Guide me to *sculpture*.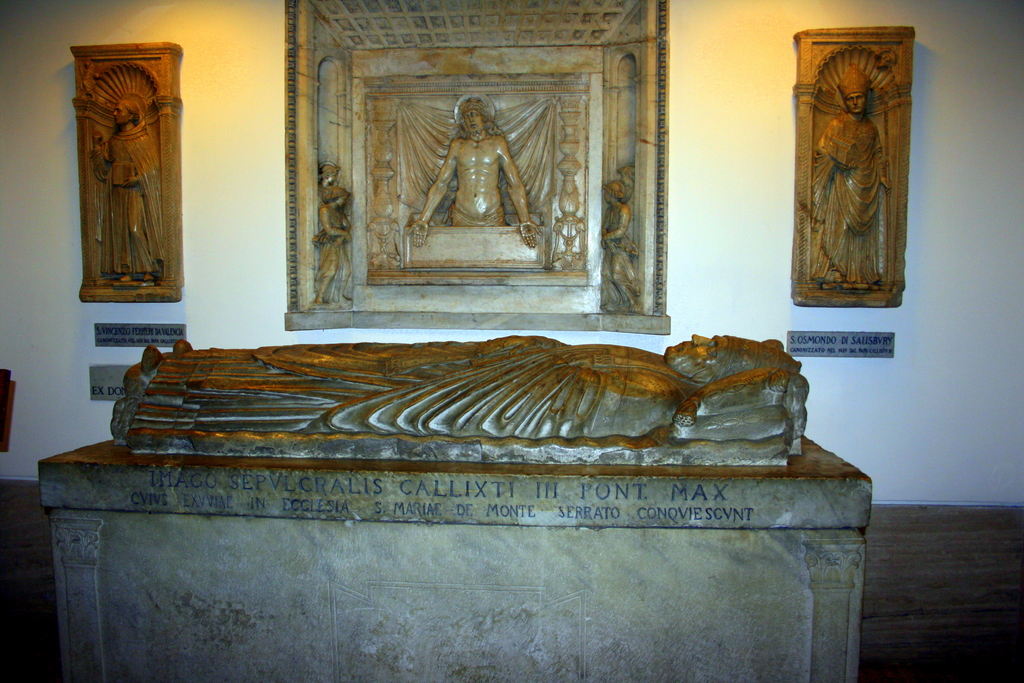
Guidance: (left=615, top=162, right=639, bottom=202).
